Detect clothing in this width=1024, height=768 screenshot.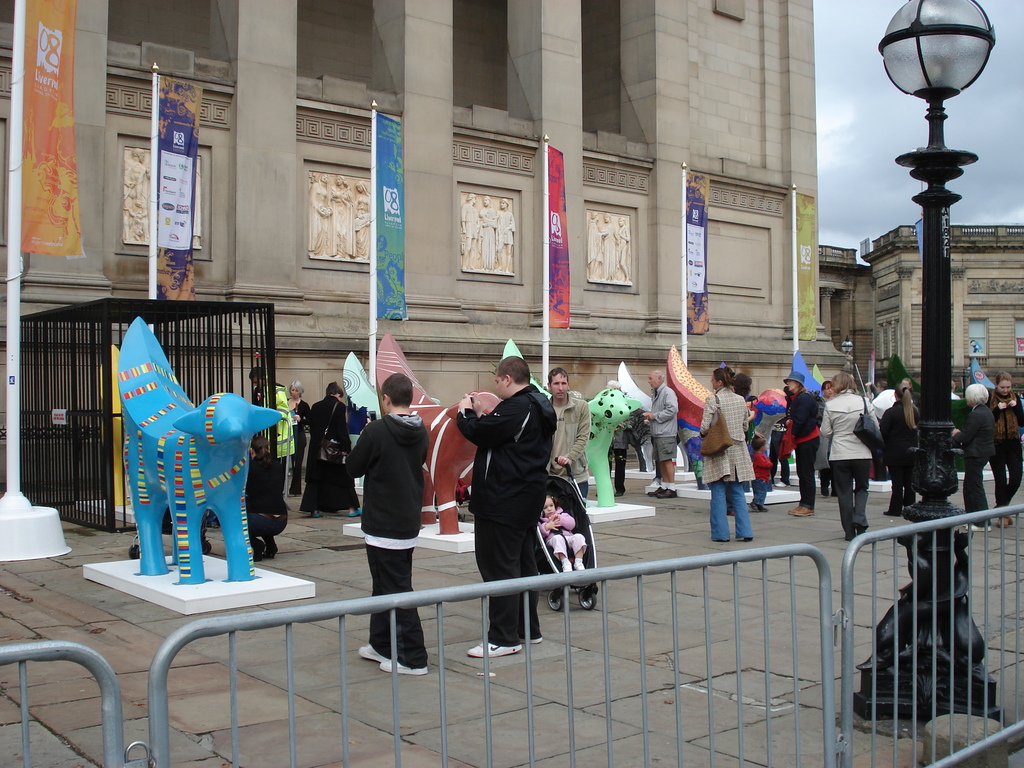
Detection: BBox(682, 435, 701, 474).
